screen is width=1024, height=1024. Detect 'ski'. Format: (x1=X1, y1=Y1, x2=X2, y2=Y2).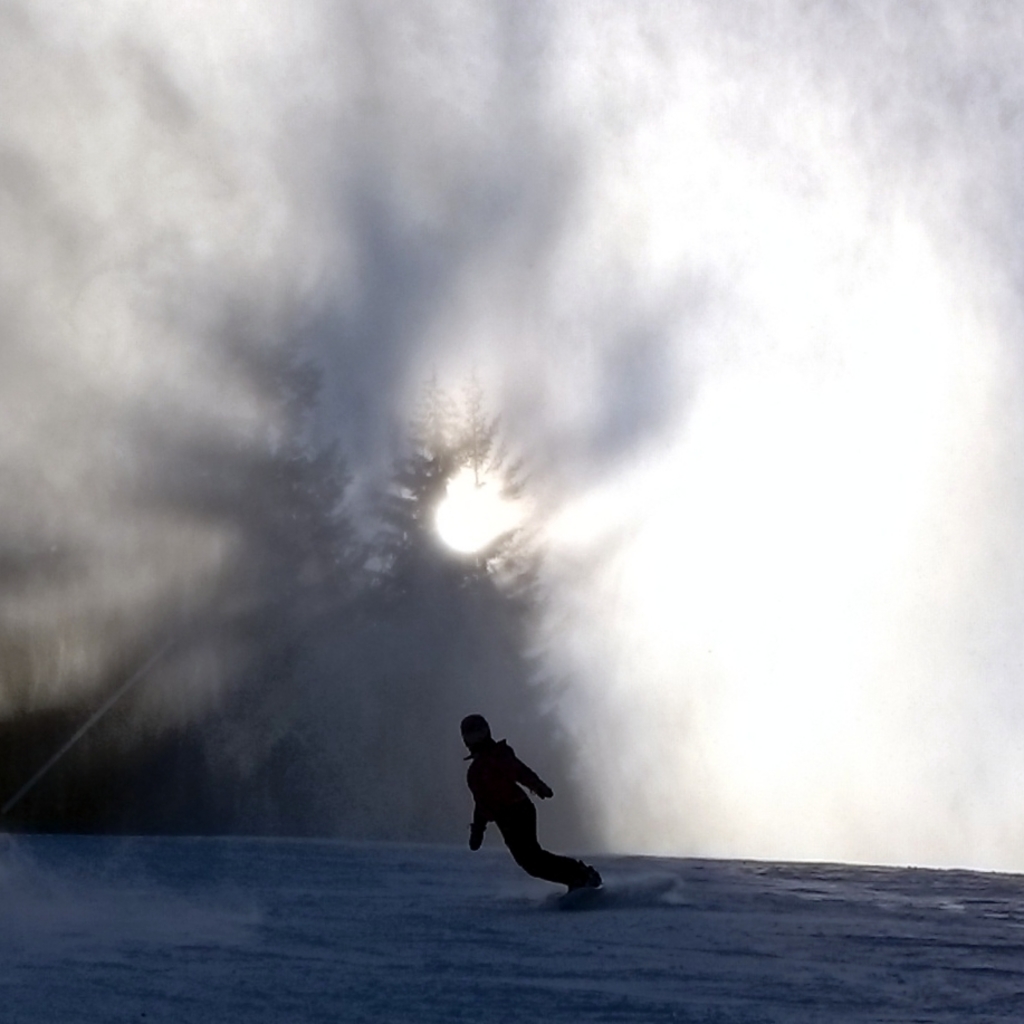
(x1=532, y1=886, x2=647, y2=909).
